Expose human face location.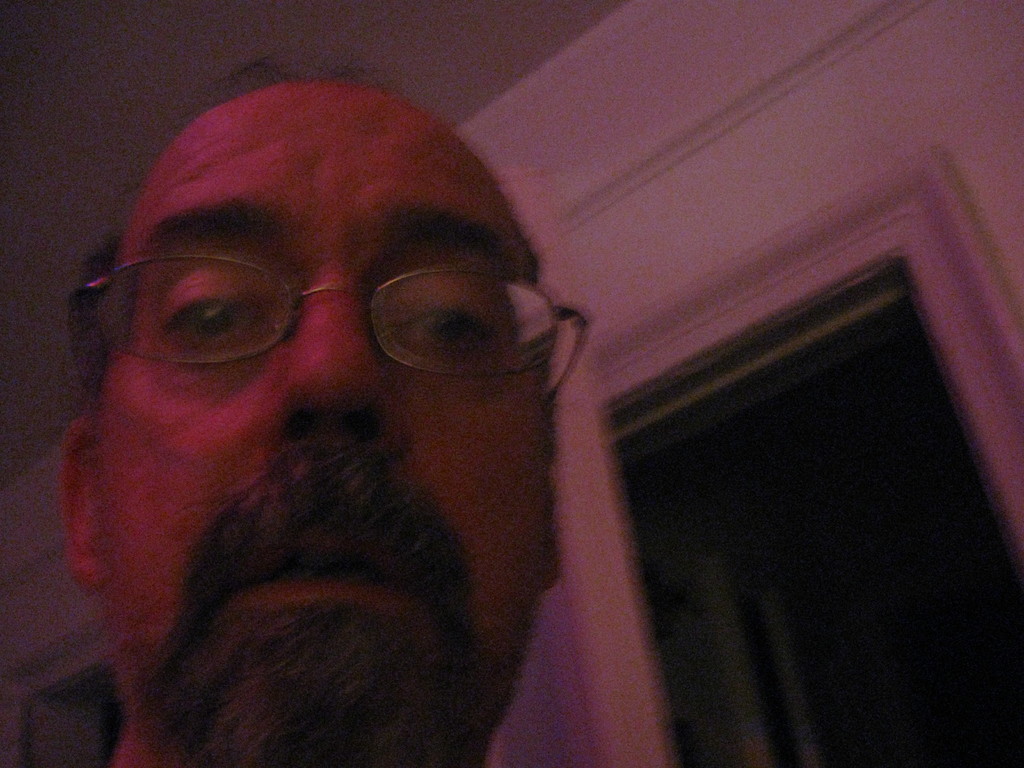
Exposed at l=89, t=79, r=541, b=767.
